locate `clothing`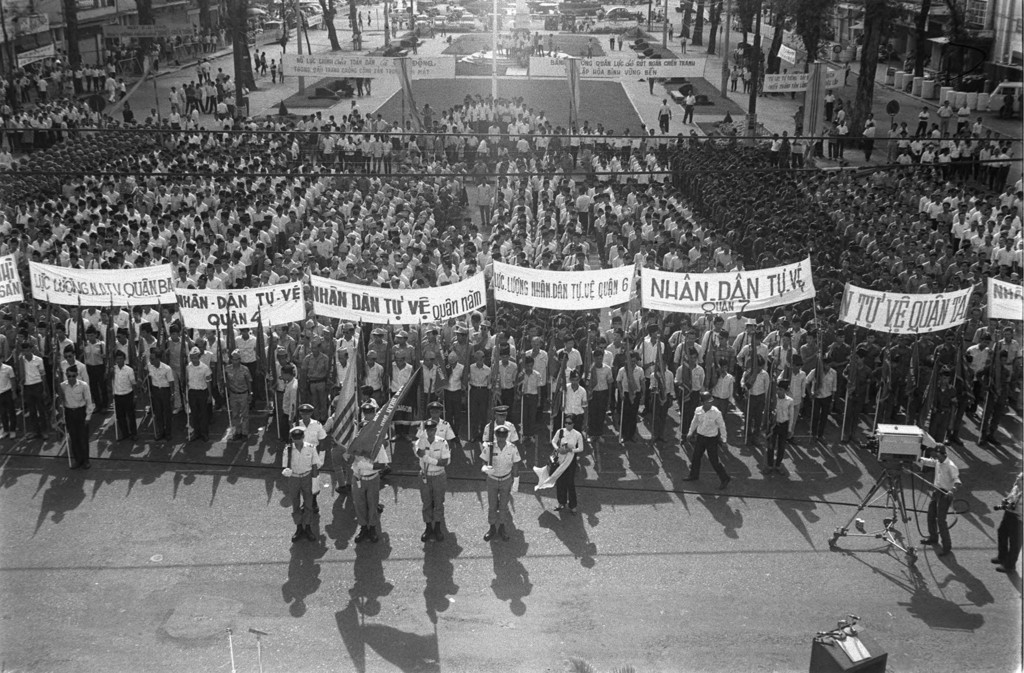
(x1=0, y1=358, x2=13, y2=439)
